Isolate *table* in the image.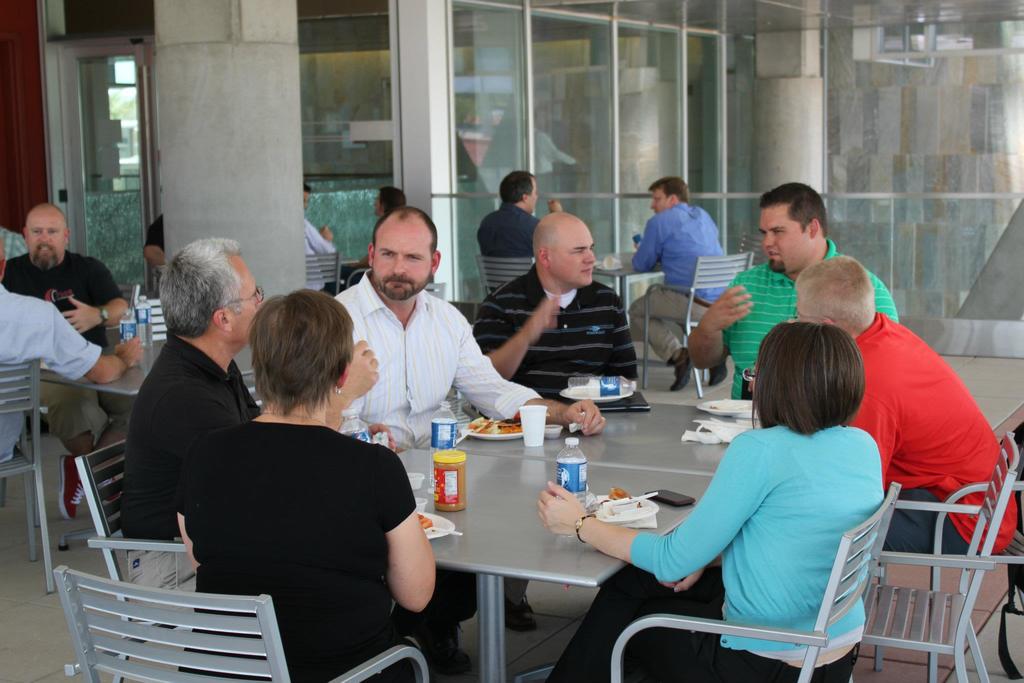
Isolated region: [396, 444, 716, 682].
